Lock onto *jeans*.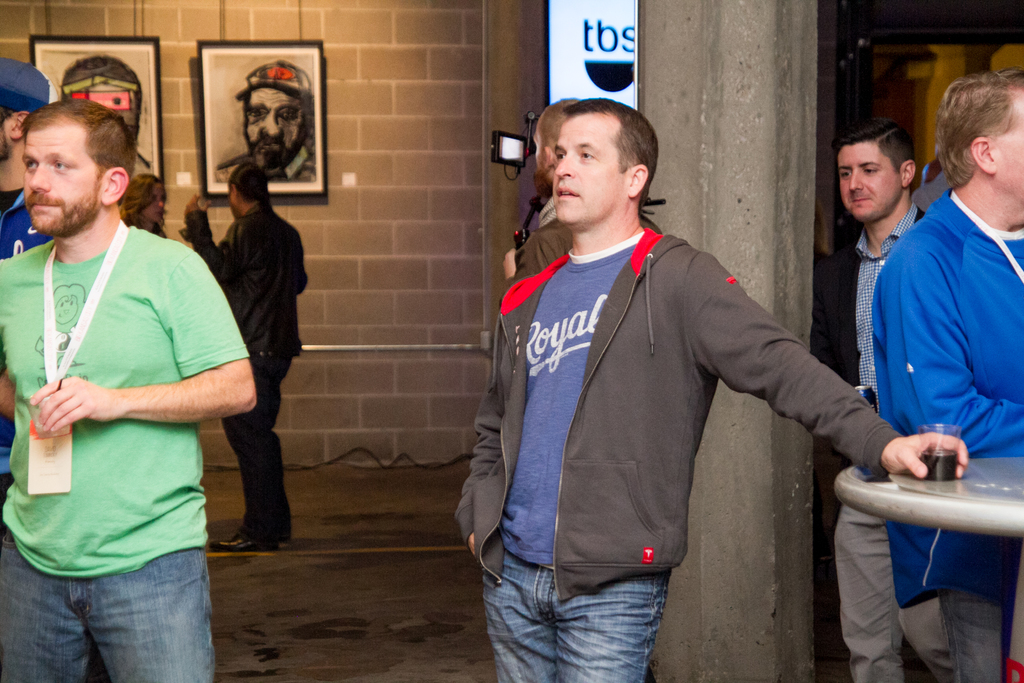
Locked: x1=483, y1=548, x2=668, y2=682.
